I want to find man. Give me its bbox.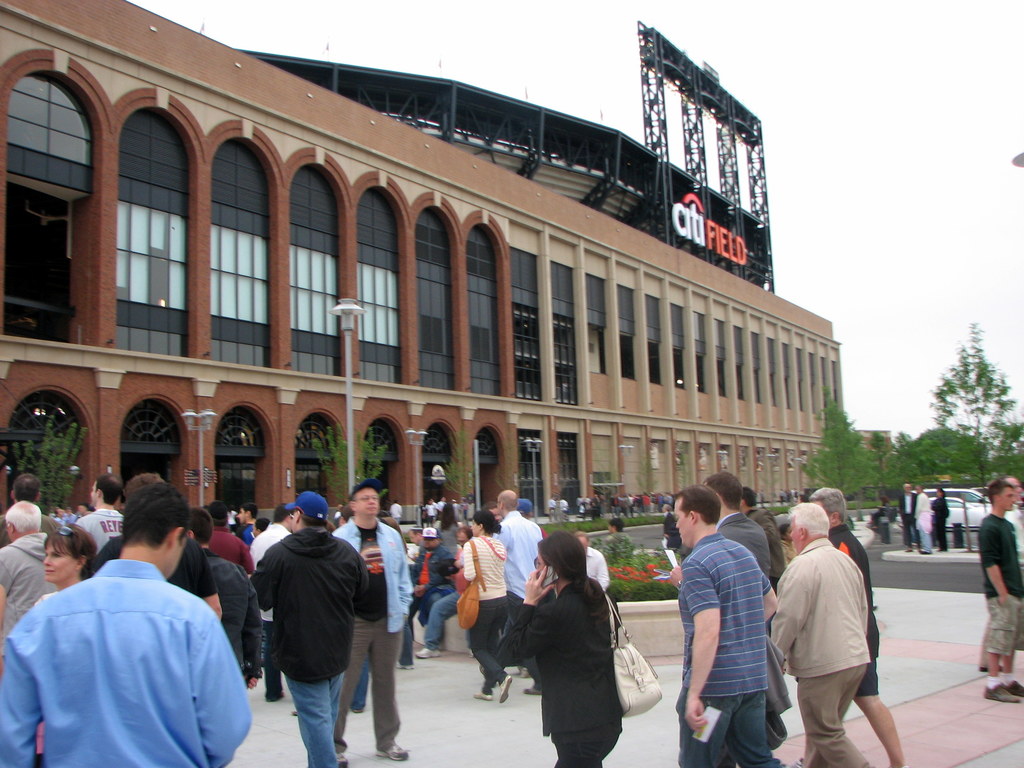
93,474,216,623.
